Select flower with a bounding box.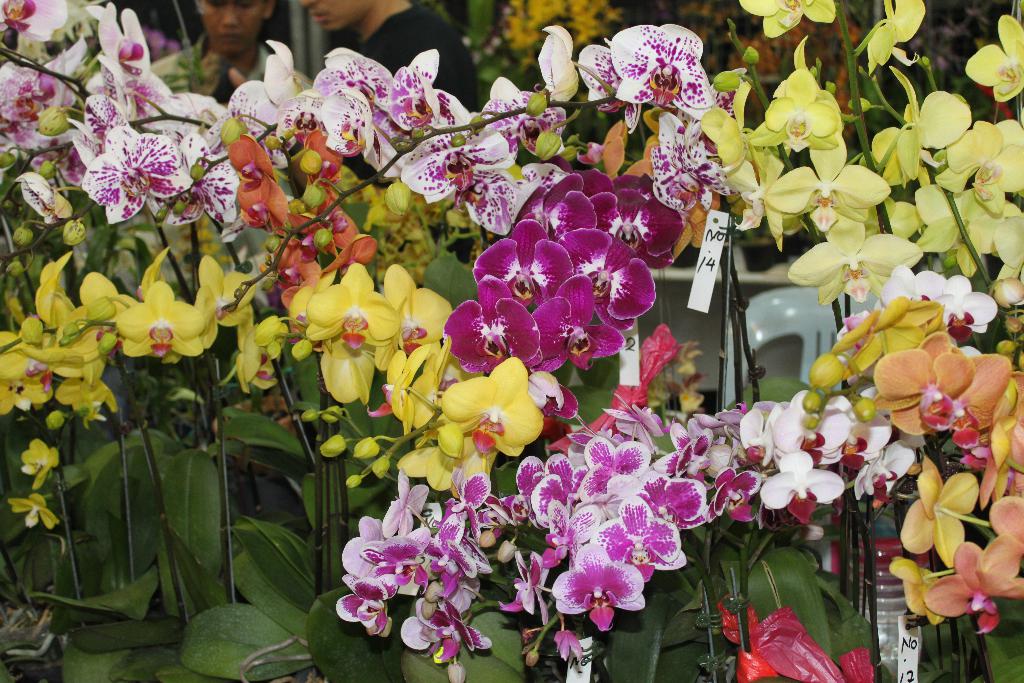
[325,49,449,142].
